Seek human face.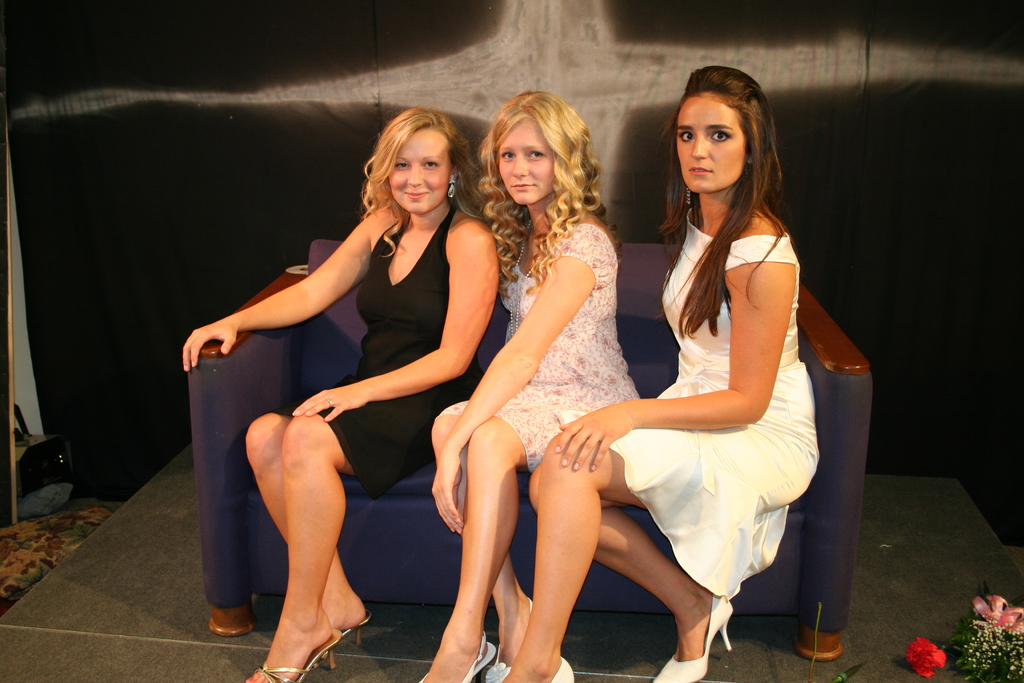
Rect(497, 120, 556, 206).
